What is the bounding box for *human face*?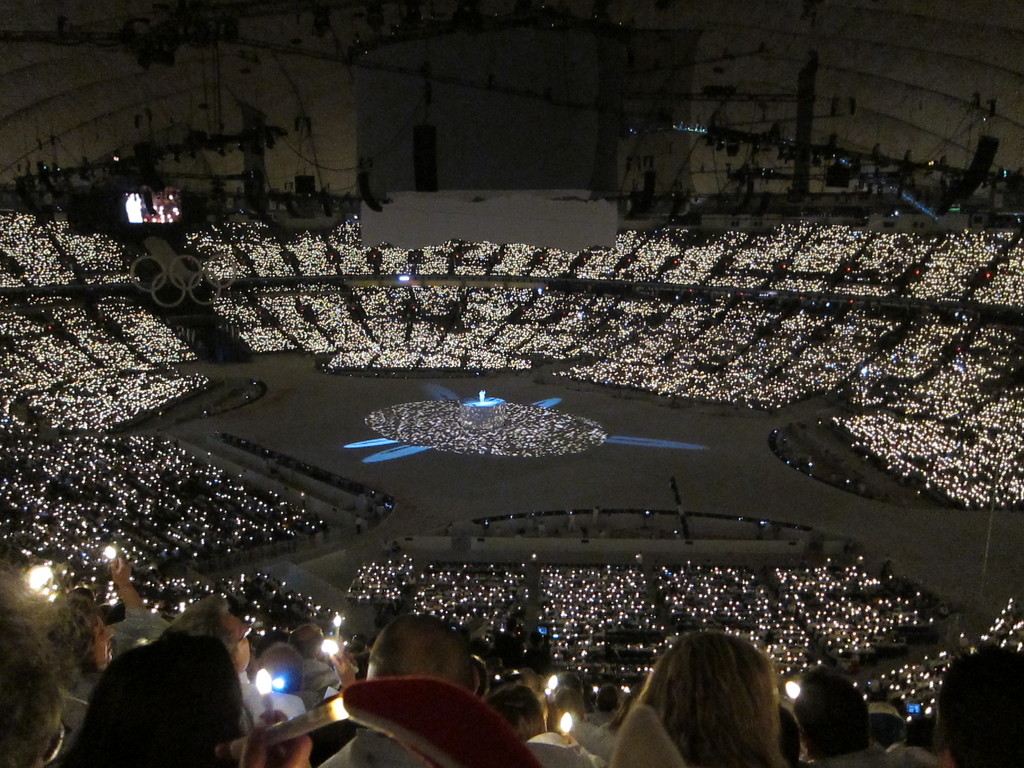
[x1=232, y1=615, x2=248, y2=664].
